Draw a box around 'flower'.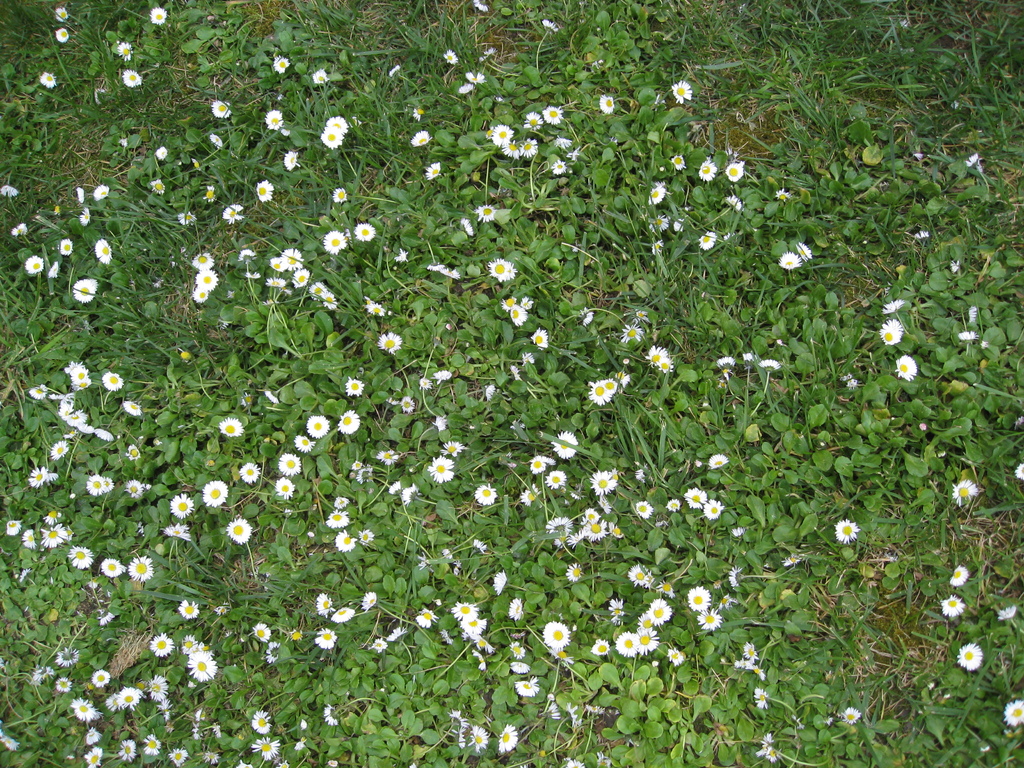
bbox=[41, 525, 68, 548].
